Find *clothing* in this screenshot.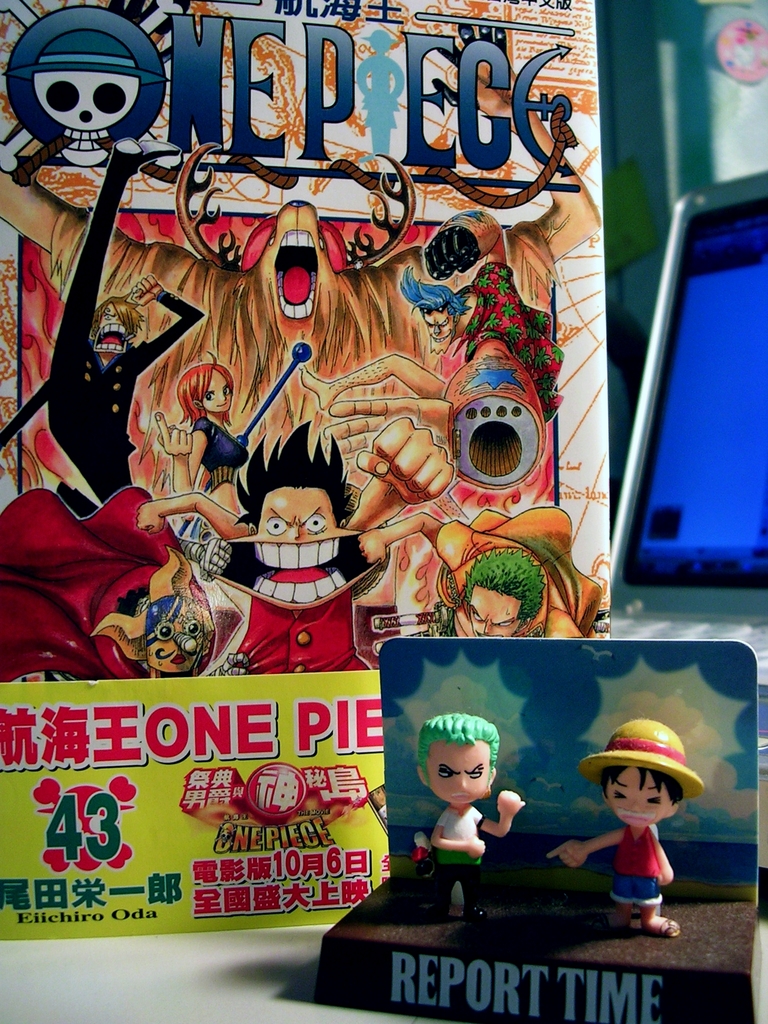
The bounding box for *clothing* is locate(432, 503, 604, 636).
